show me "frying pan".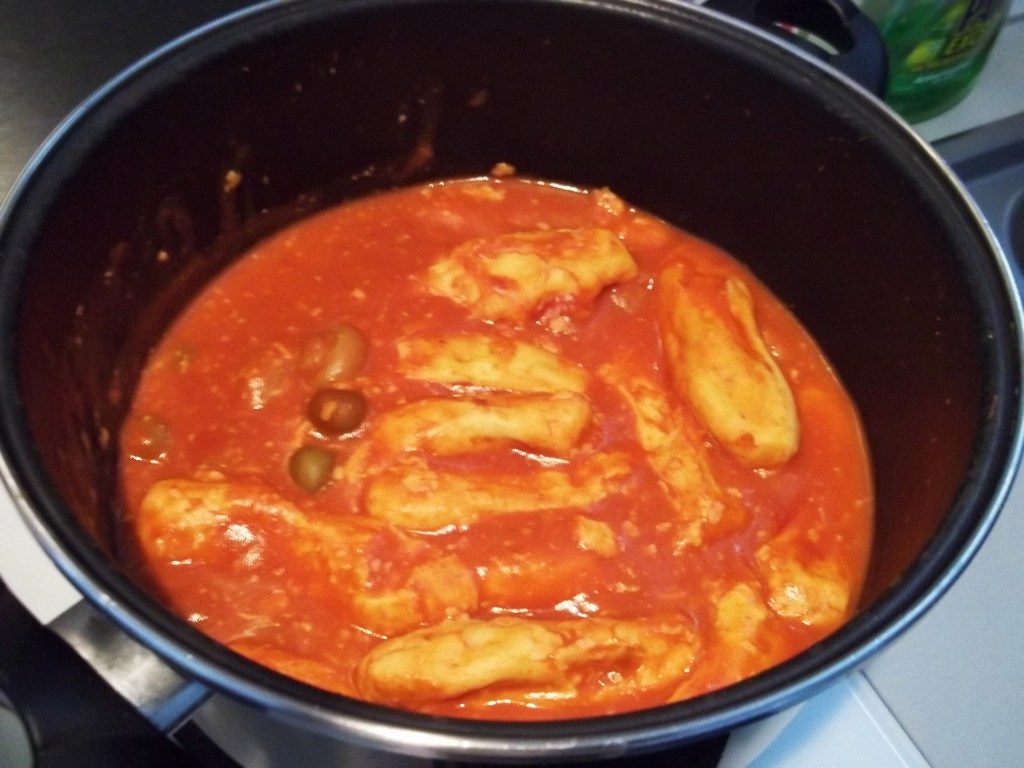
"frying pan" is here: region(1, 0, 1023, 767).
